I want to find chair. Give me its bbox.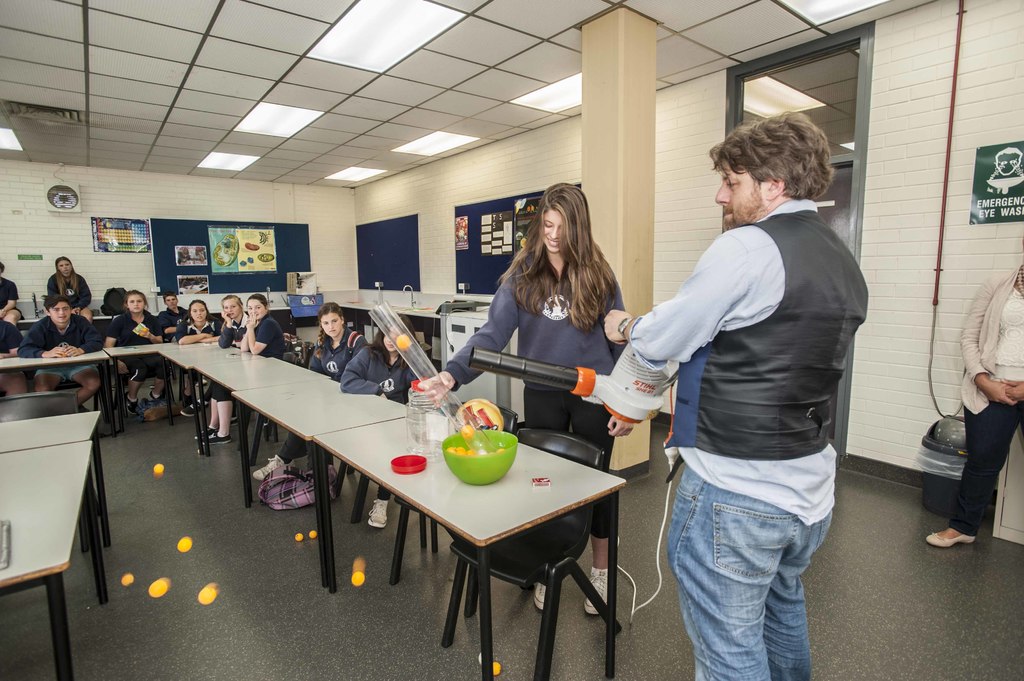
locate(364, 364, 618, 669).
